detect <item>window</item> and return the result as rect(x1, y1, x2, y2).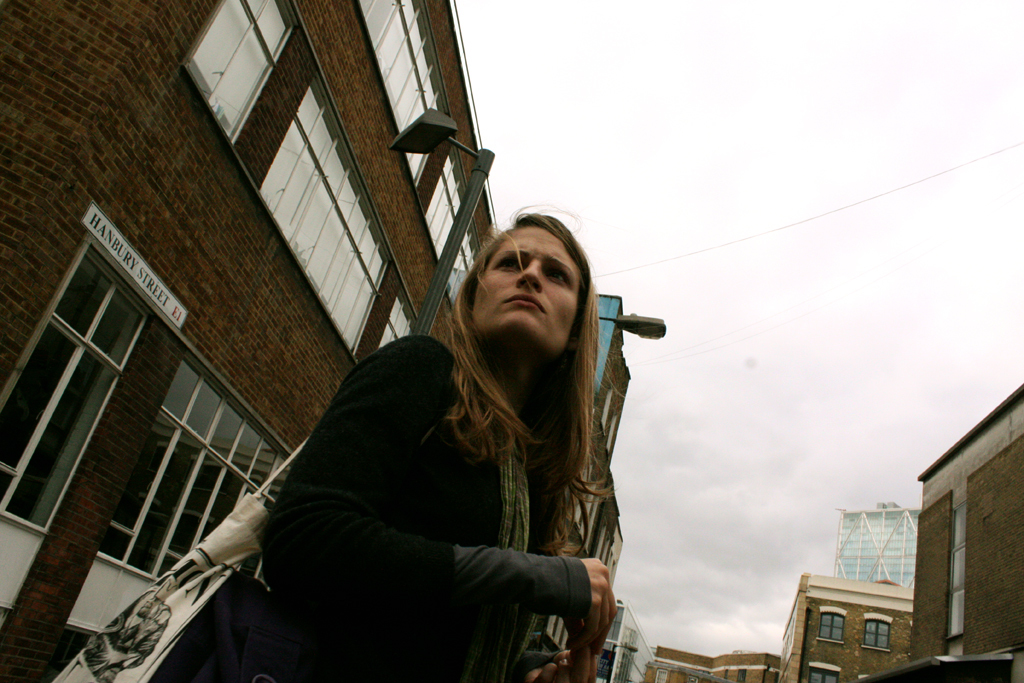
rect(351, 291, 436, 368).
